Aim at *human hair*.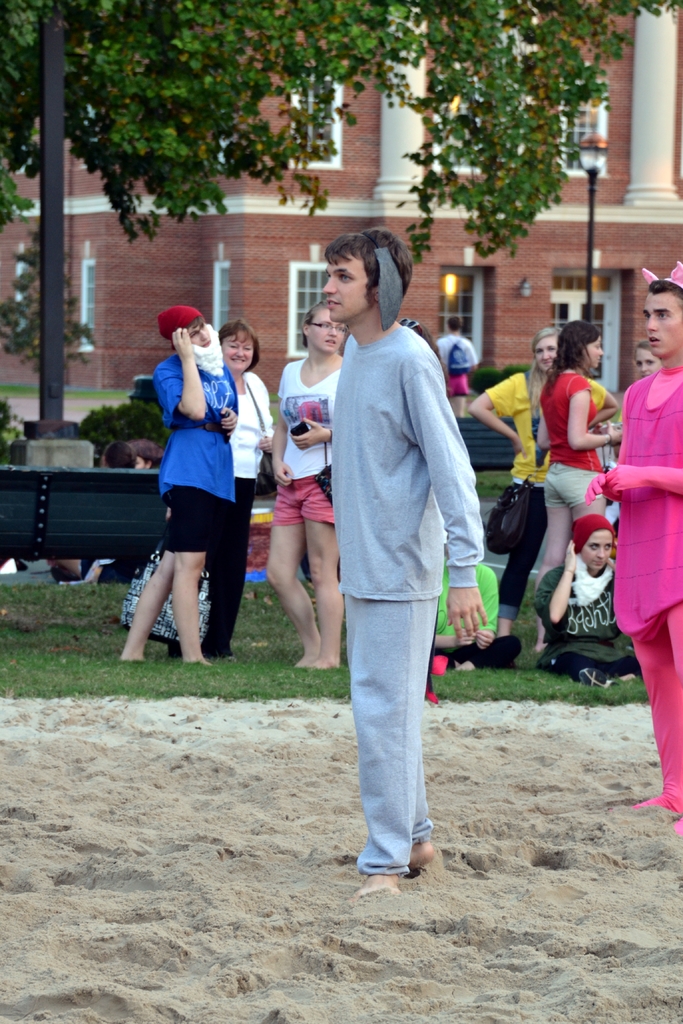
Aimed at {"x1": 187, "y1": 314, "x2": 208, "y2": 328}.
